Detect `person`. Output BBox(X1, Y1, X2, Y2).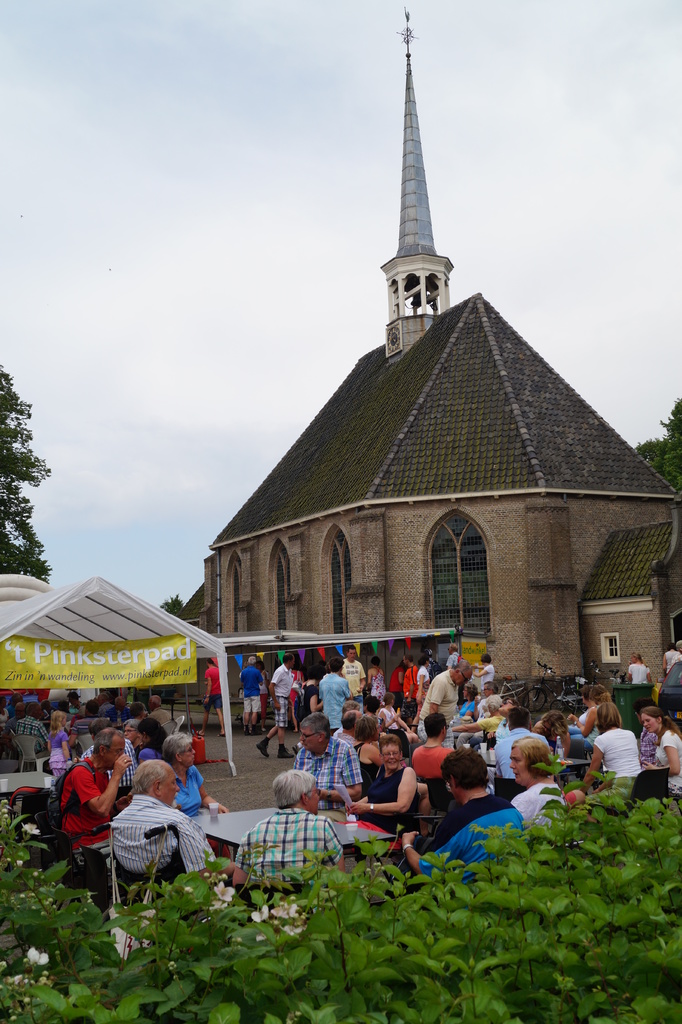
BBox(409, 656, 430, 733).
